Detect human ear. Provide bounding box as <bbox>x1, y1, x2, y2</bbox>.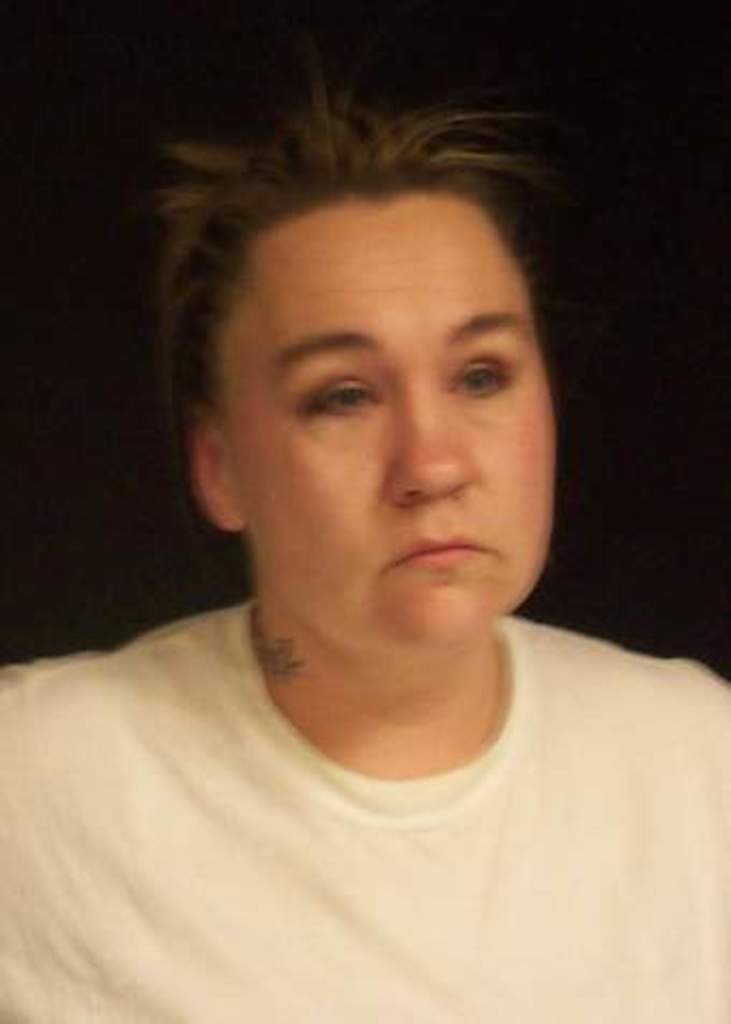
<bbox>191, 415, 241, 531</bbox>.
